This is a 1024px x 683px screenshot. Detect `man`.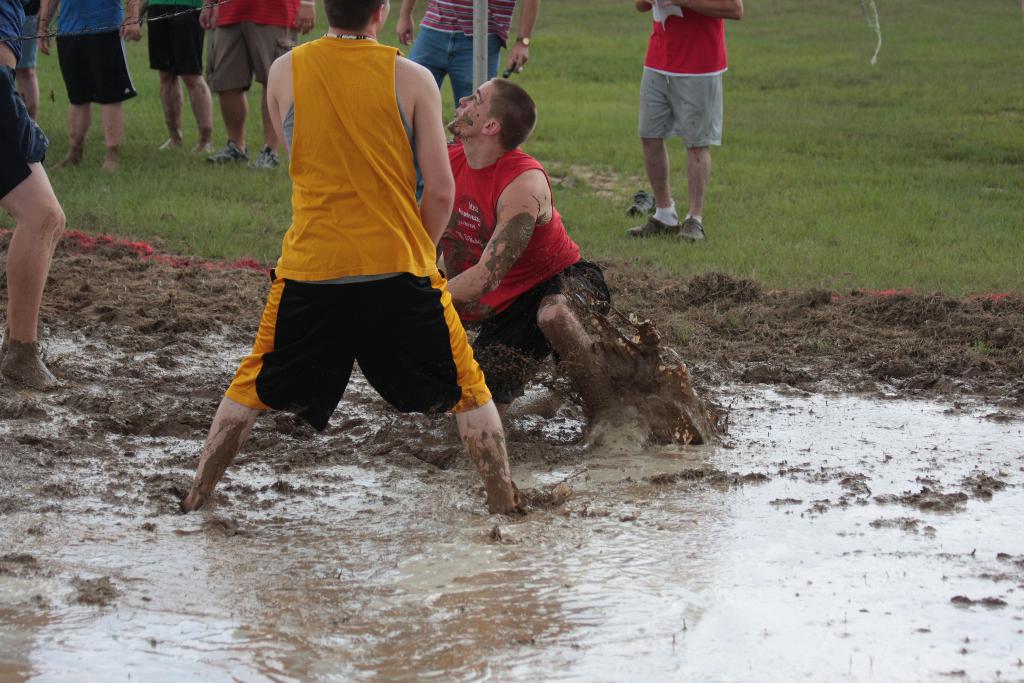
l=394, t=0, r=538, b=201.
